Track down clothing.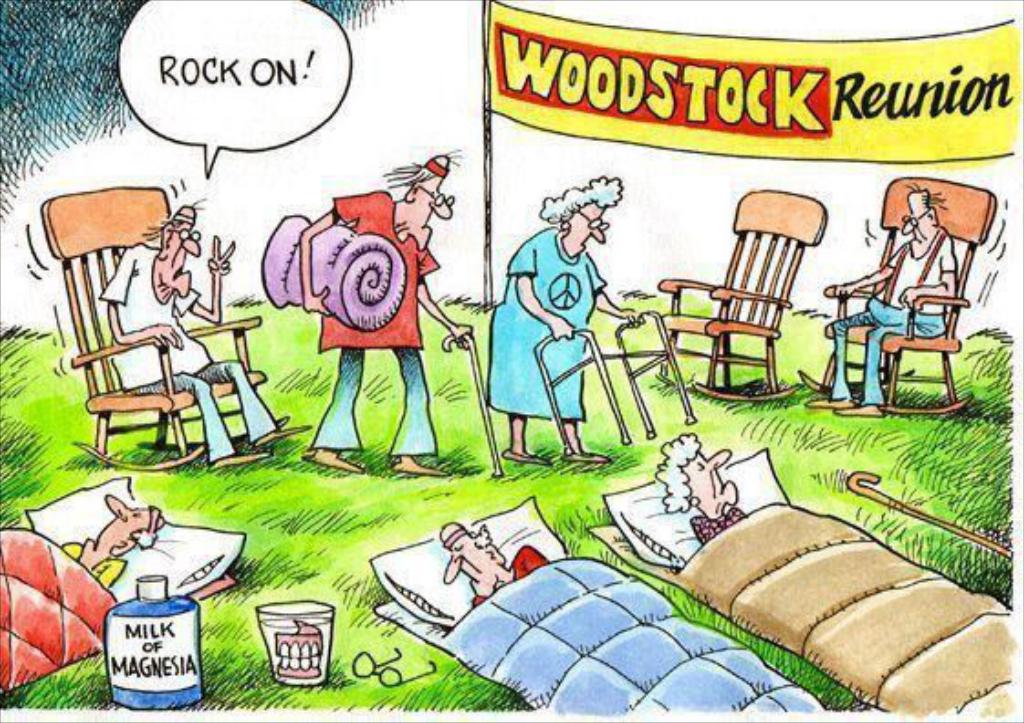
Tracked to bbox=(825, 215, 958, 403).
